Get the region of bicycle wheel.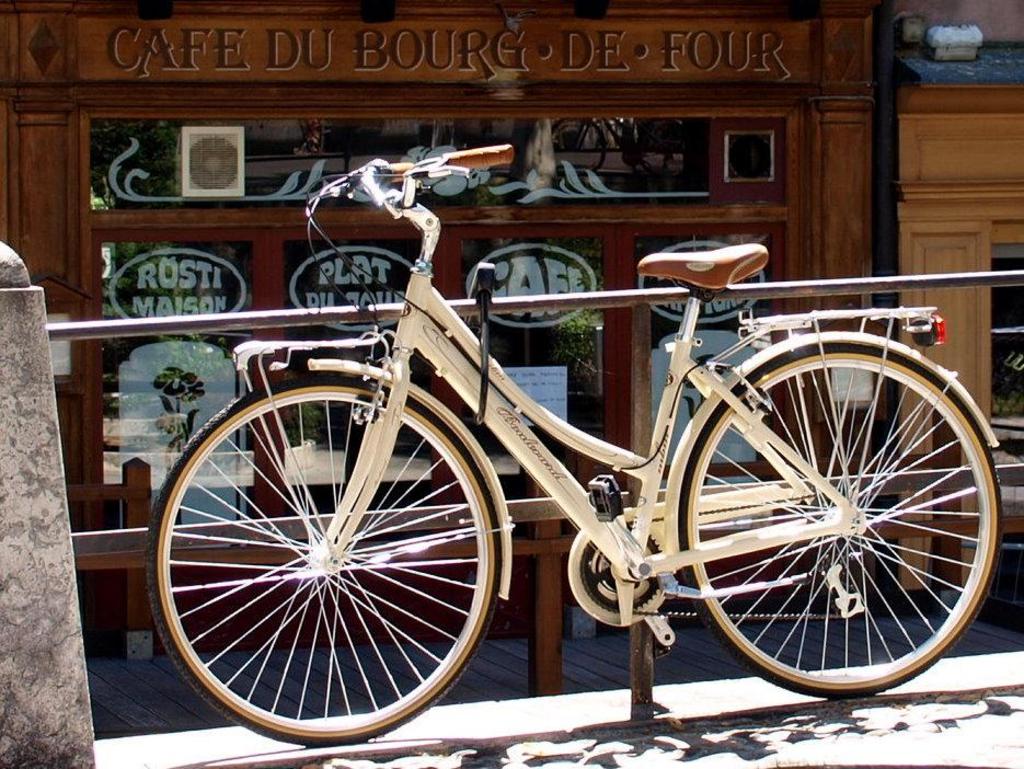
146 376 505 753.
